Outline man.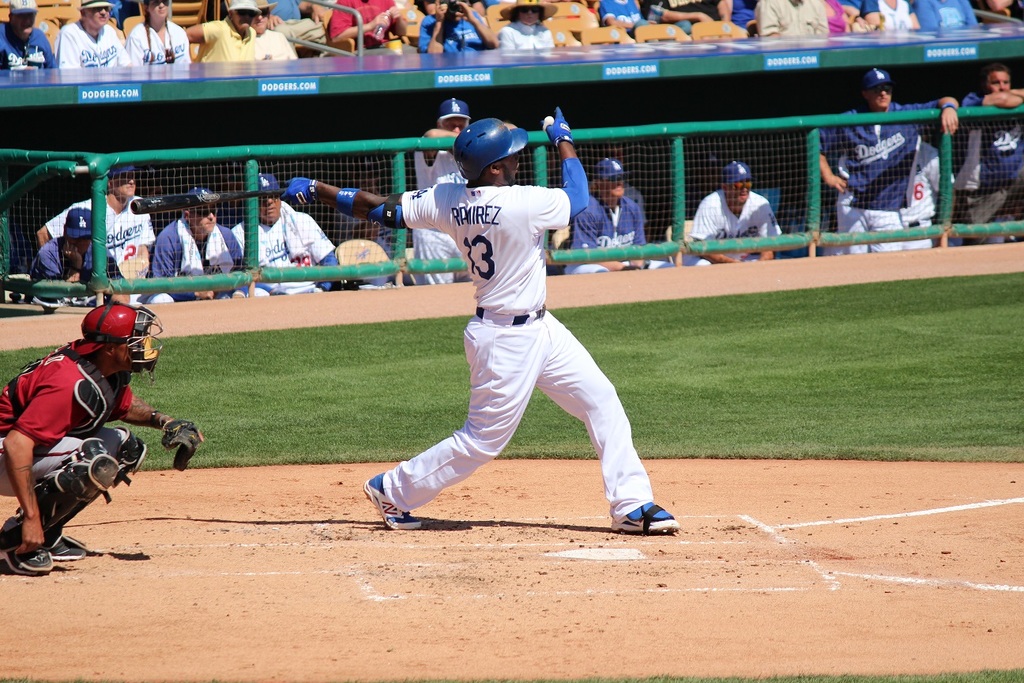
Outline: pyautogui.locateOnScreen(236, 174, 338, 300).
